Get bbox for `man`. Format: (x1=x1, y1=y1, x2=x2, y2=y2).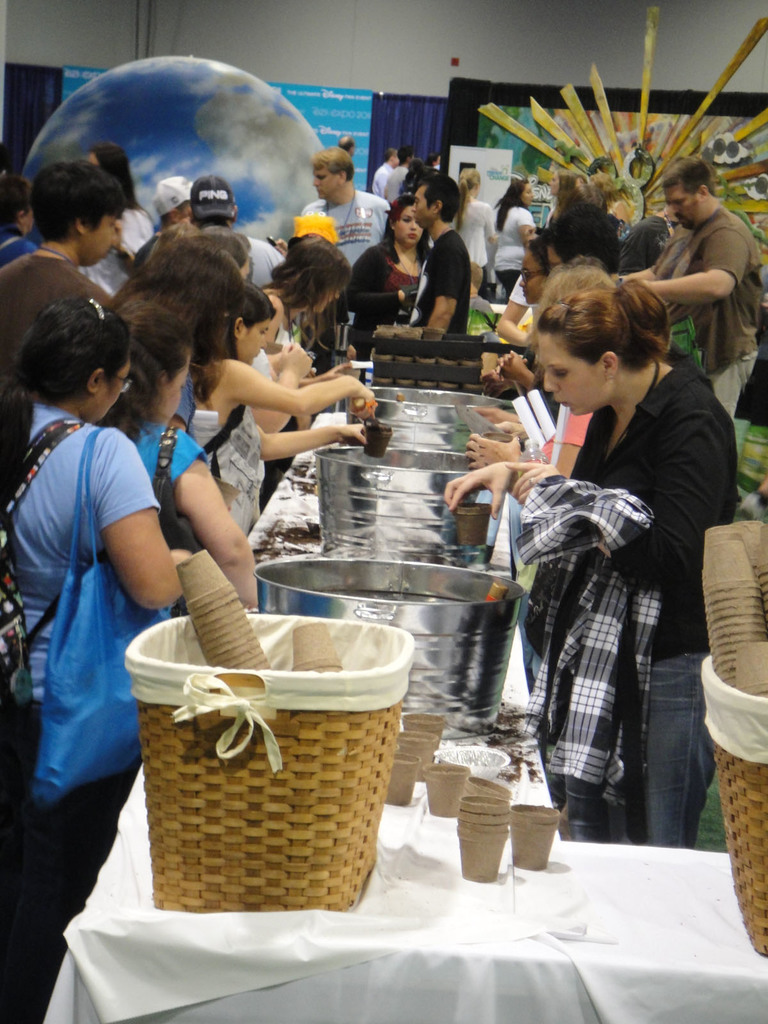
(x1=584, y1=159, x2=655, y2=228).
